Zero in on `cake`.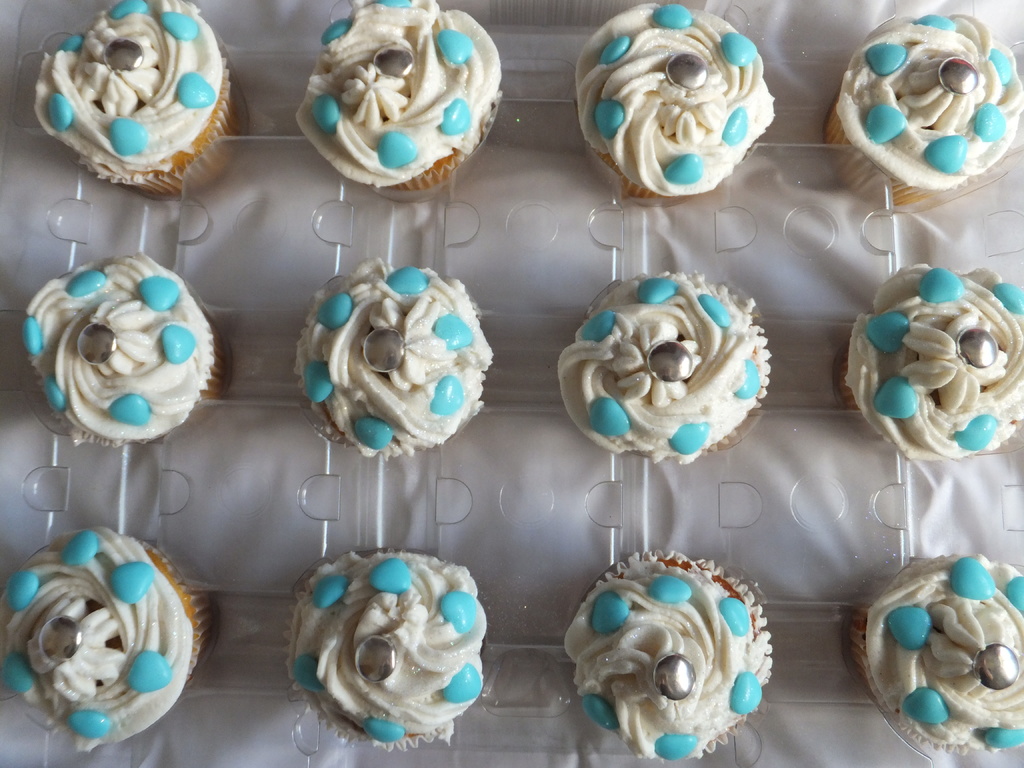
Zeroed in: Rect(300, 0, 505, 193).
